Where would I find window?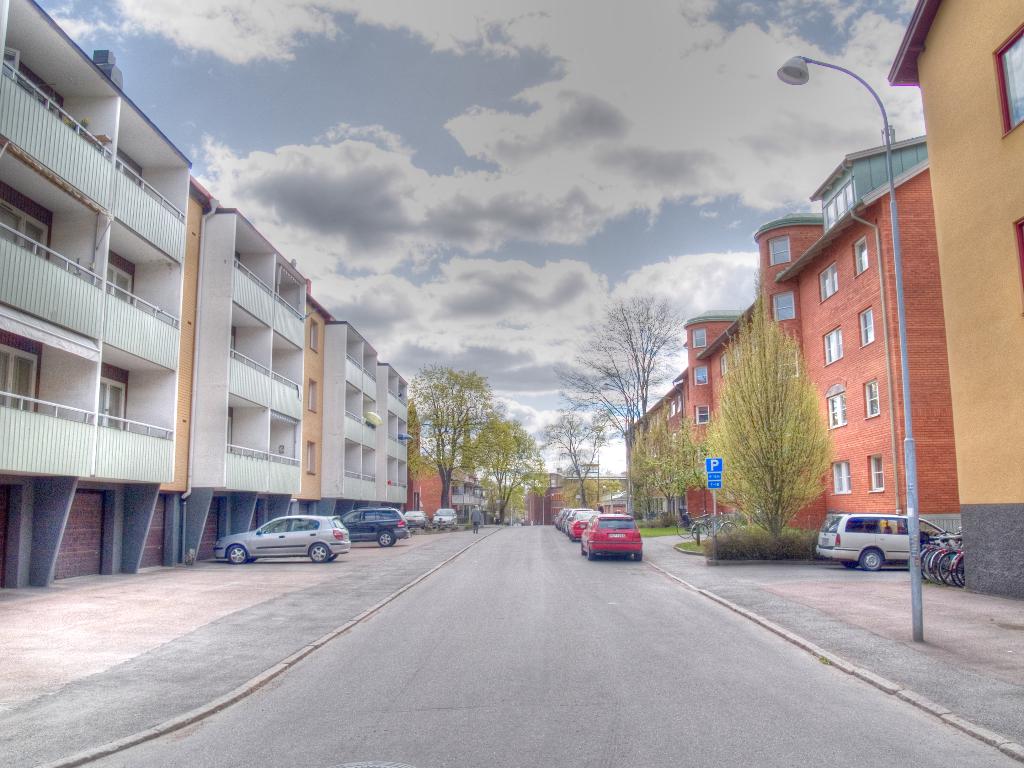
At (102, 263, 136, 299).
